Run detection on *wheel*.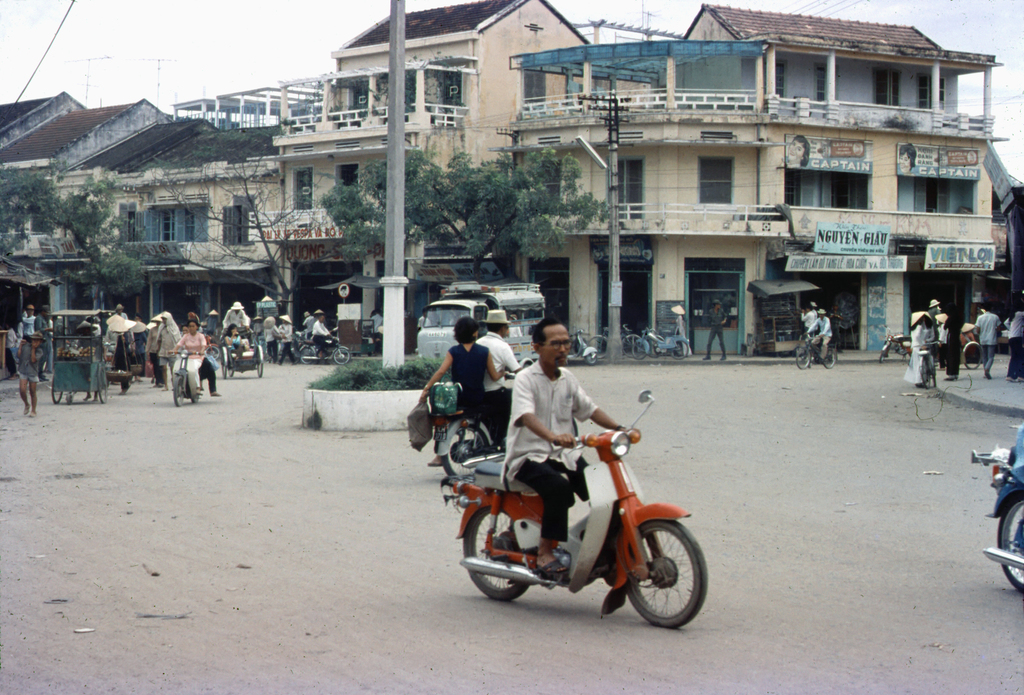
Result: (50, 375, 61, 403).
